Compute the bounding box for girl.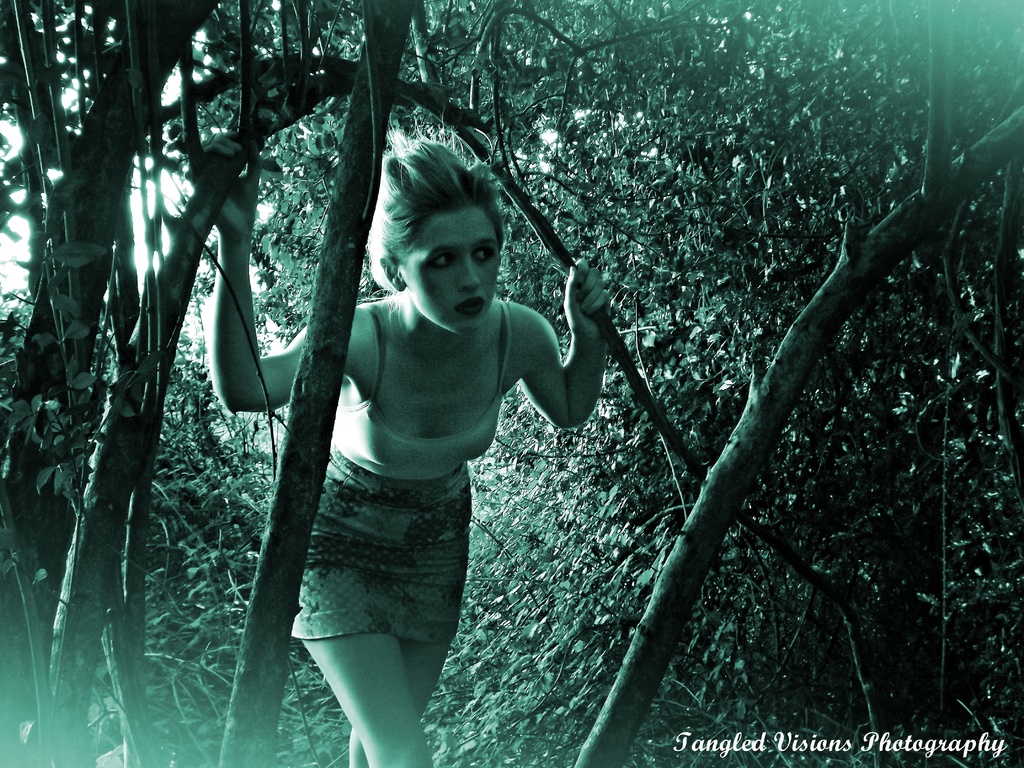
bbox(200, 115, 611, 767).
